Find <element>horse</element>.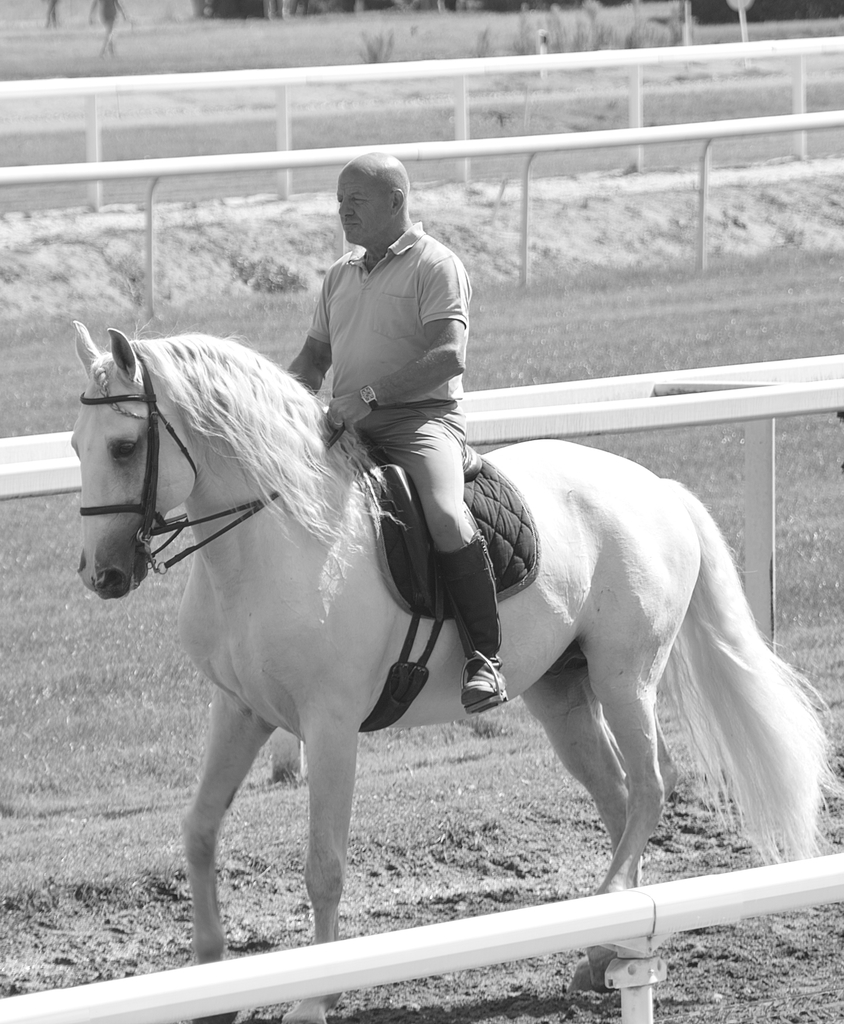
x1=70 y1=317 x2=843 y2=1023.
